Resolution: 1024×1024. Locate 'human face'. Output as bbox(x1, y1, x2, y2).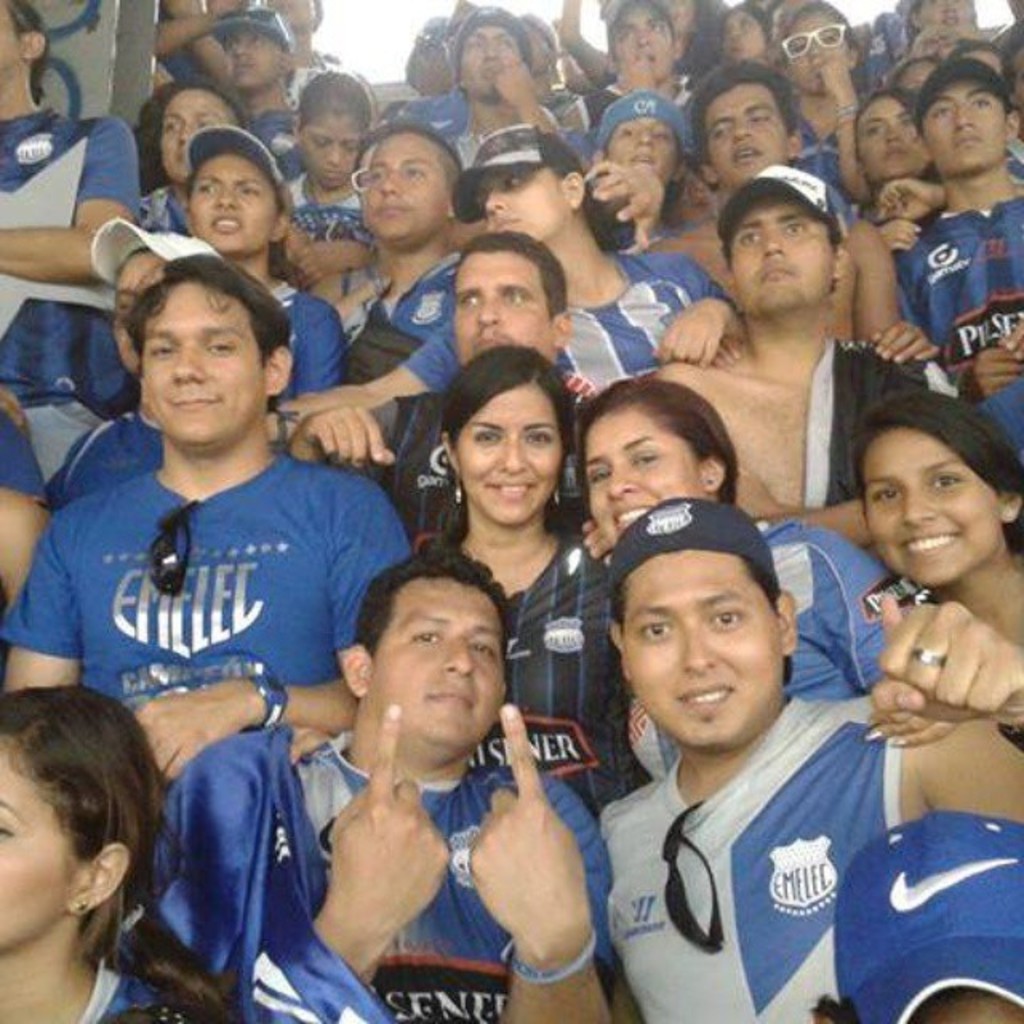
bbox(626, 549, 782, 747).
